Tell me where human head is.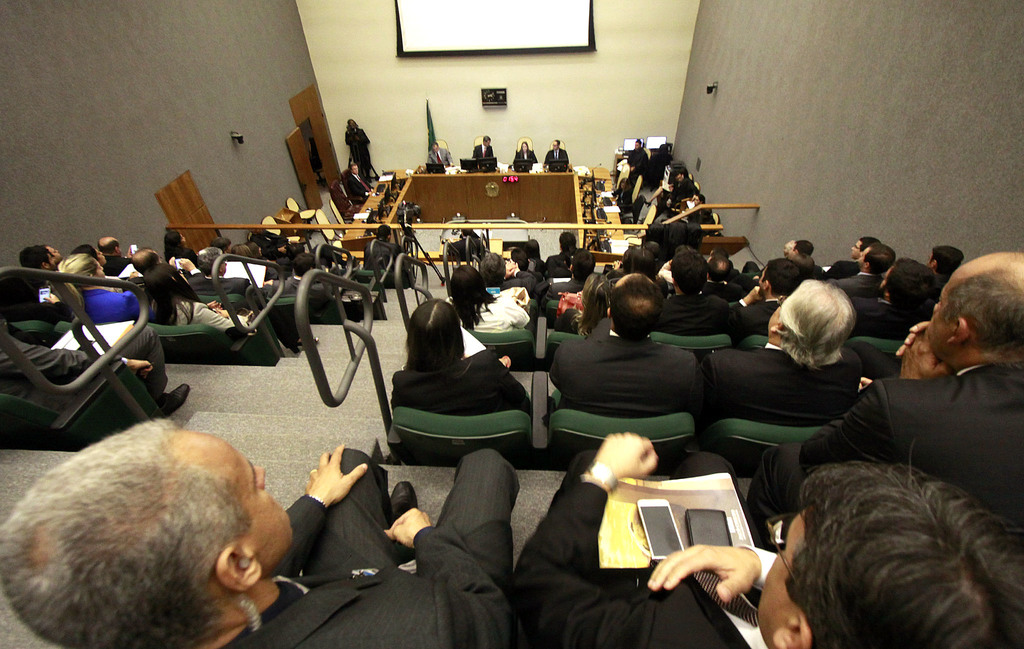
human head is at select_region(139, 262, 193, 300).
